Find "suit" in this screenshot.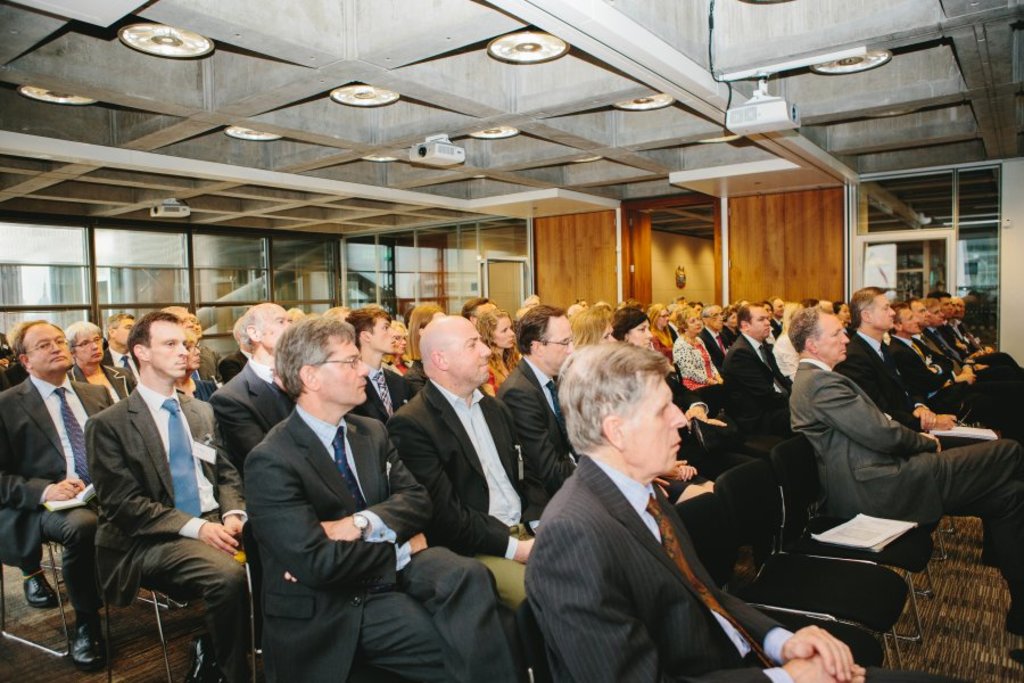
The bounding box for "suit" is BBox(914, 331, 1021, 381).
